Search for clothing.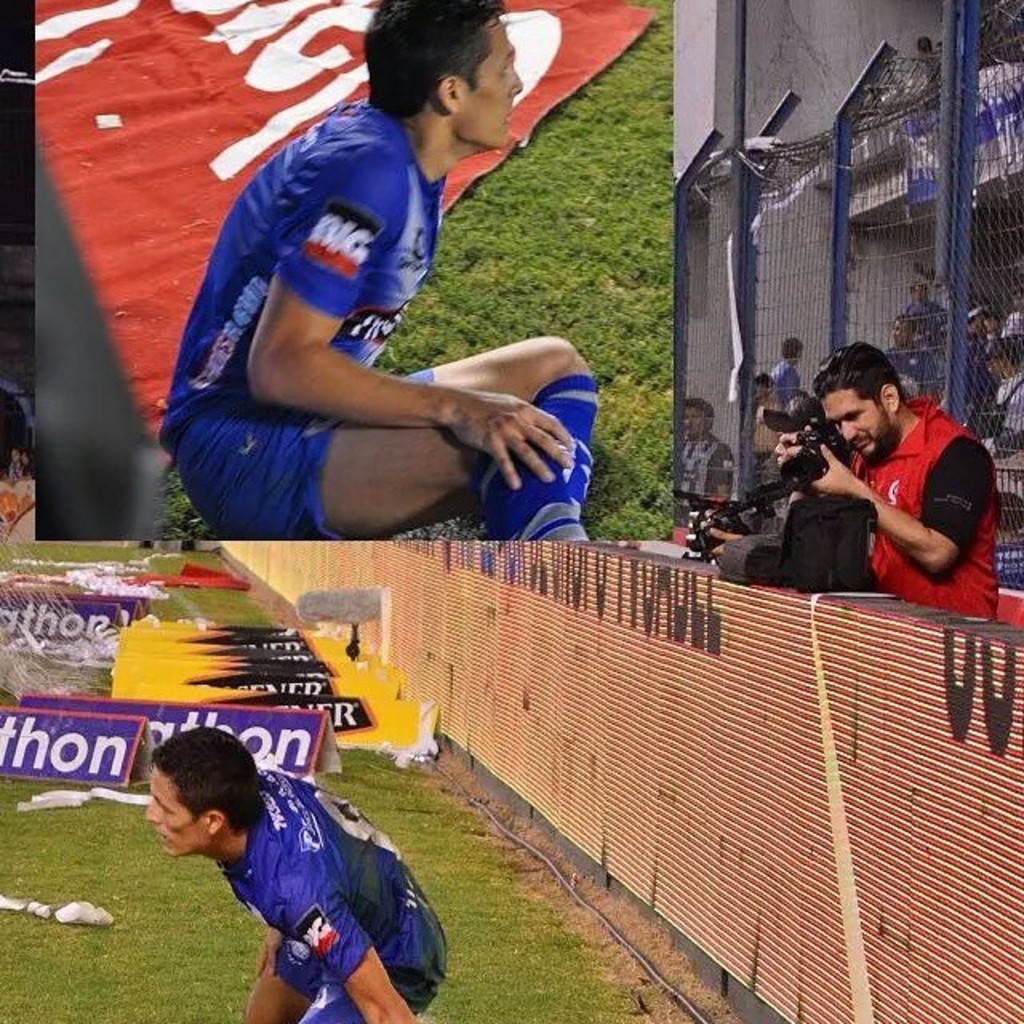
Found at rect(672, 432, 734, 501).
